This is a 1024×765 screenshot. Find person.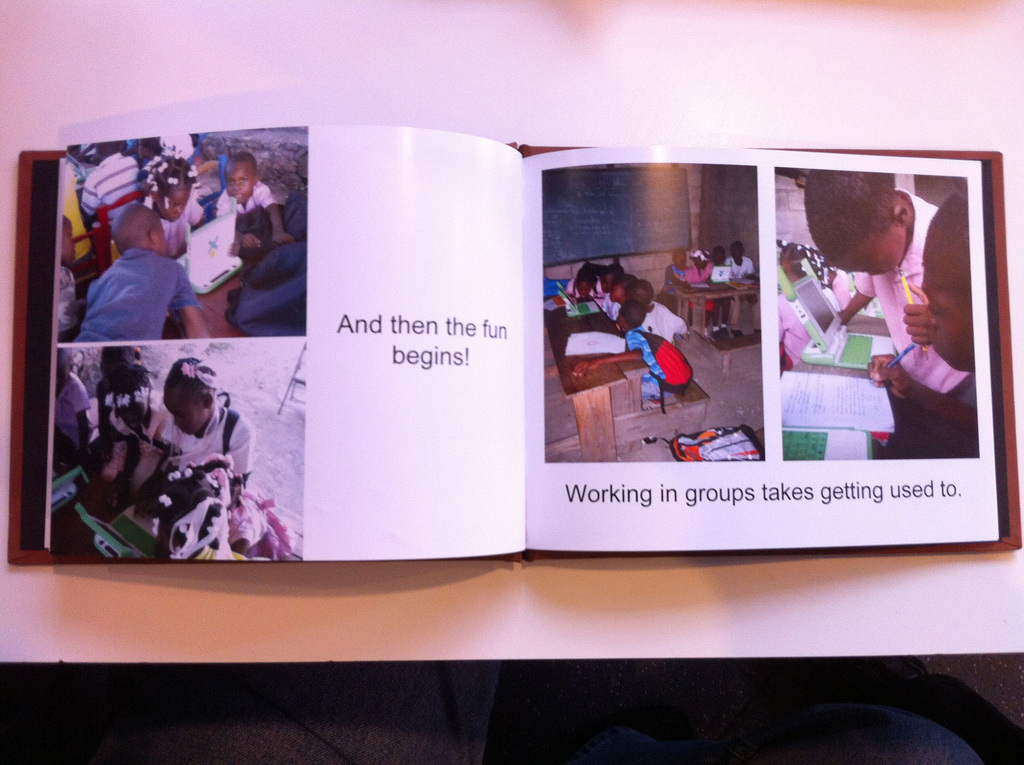
Bounding box: [left=205, top=156, right=289, bottom=257].
